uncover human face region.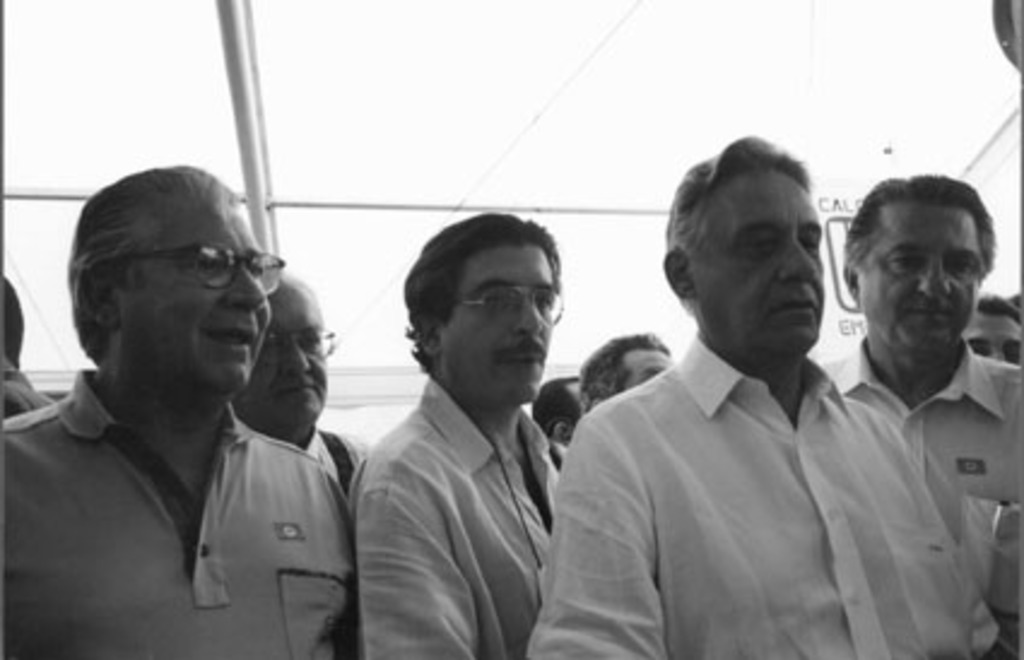
Uncovered: 624 347 672 395.
